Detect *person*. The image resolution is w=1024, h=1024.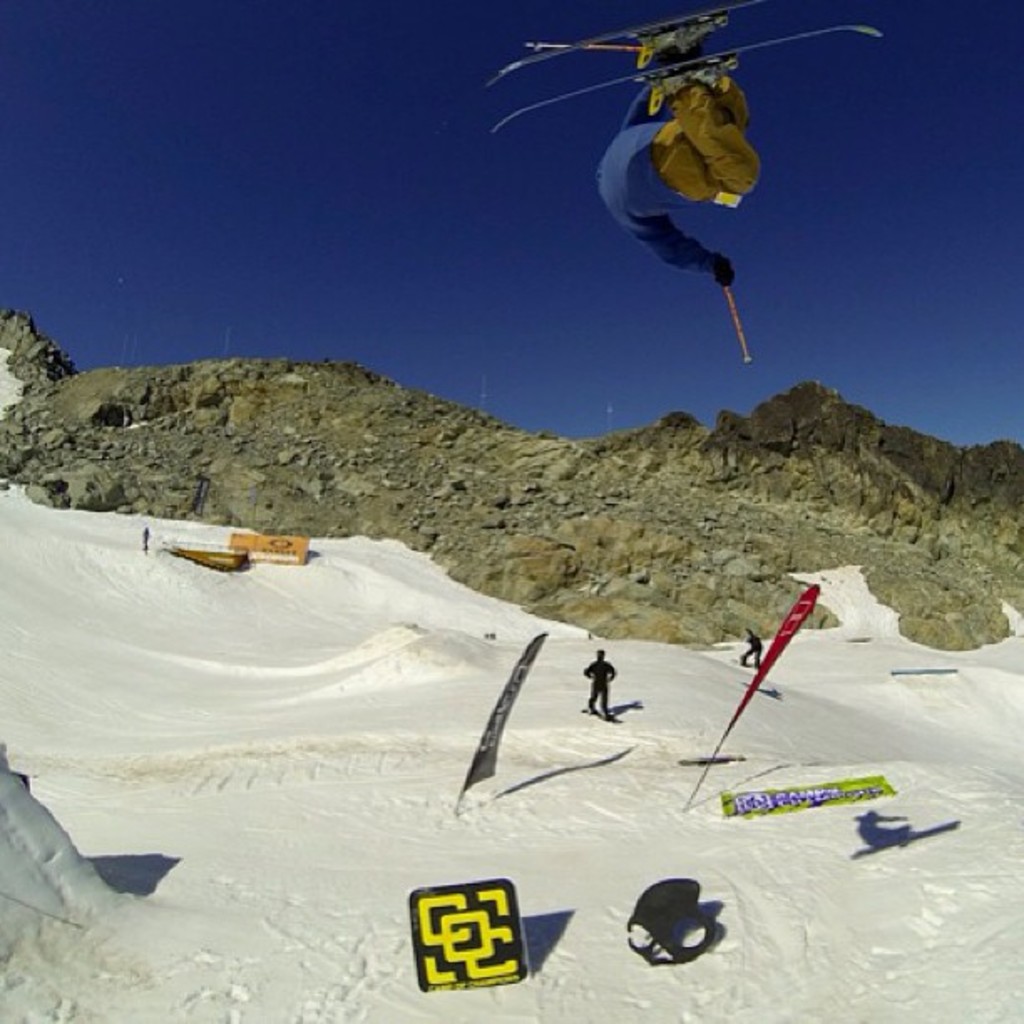
735,626,768,671.
